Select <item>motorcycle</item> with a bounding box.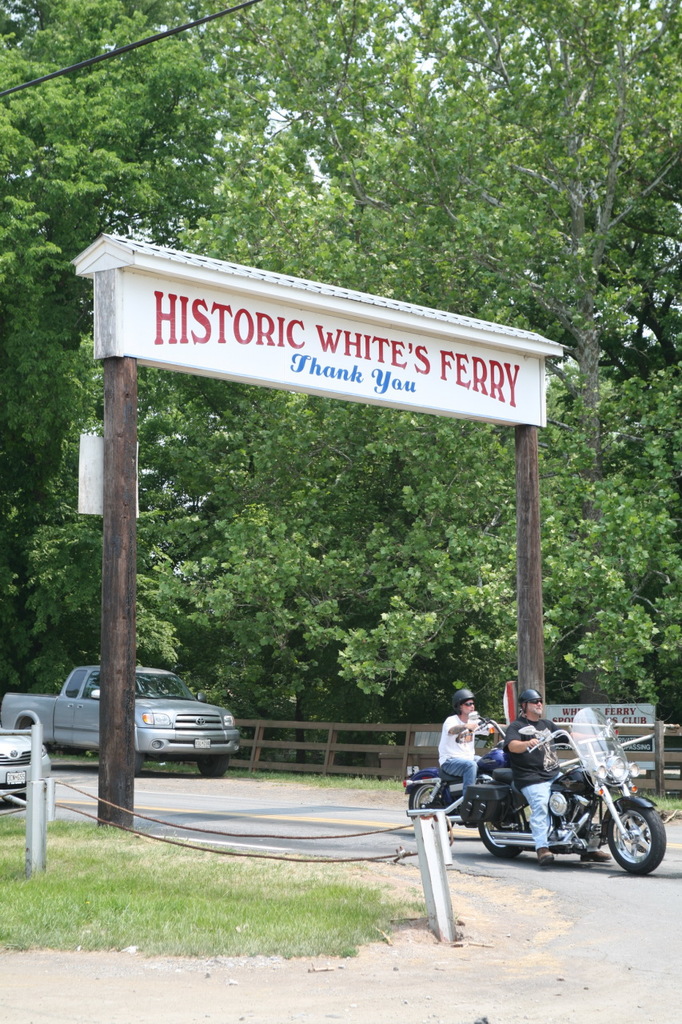
x1=458 y1=717 x2=660 y2=886.
